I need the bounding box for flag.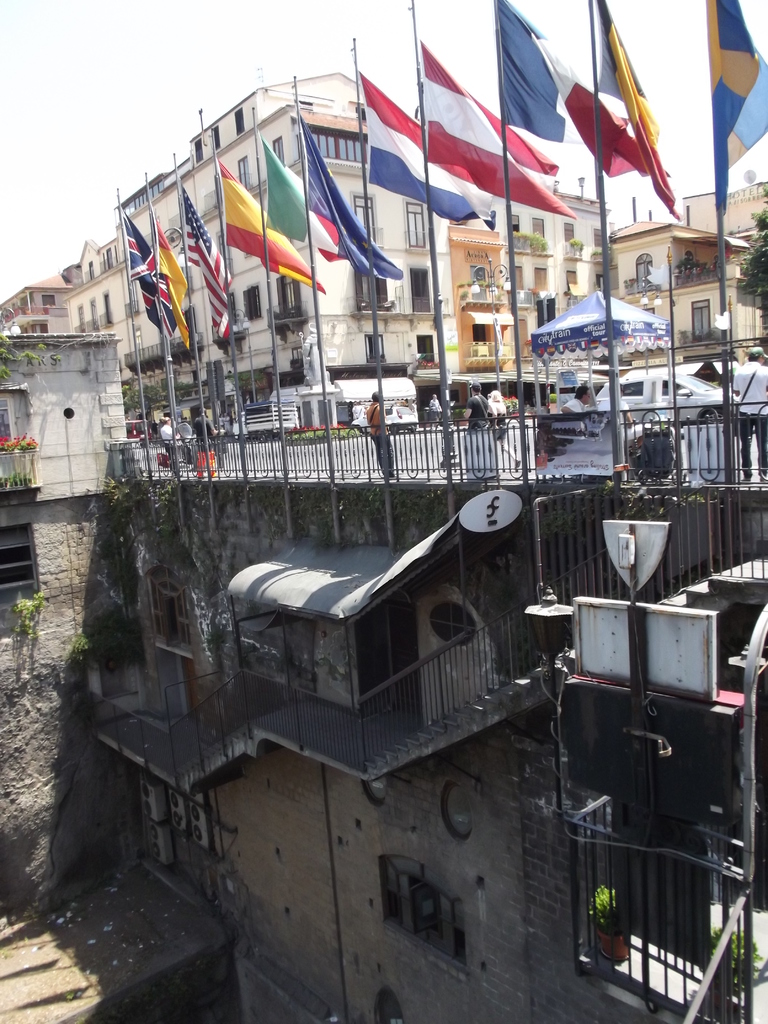
Here it is: [493,1,660,182].
